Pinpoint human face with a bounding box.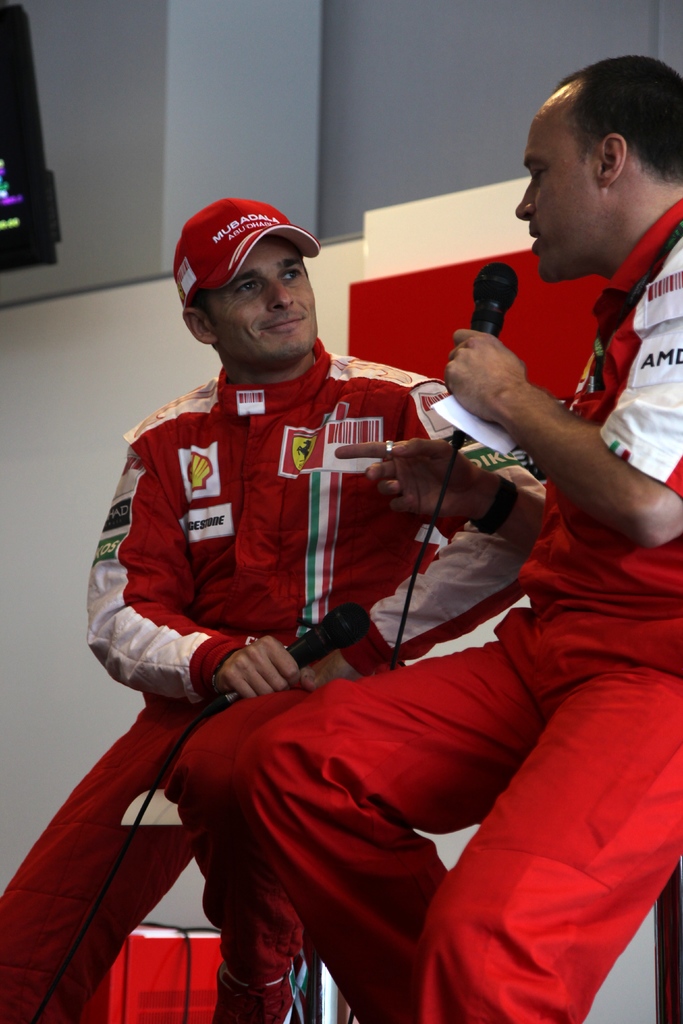
[511,81,594,282].
